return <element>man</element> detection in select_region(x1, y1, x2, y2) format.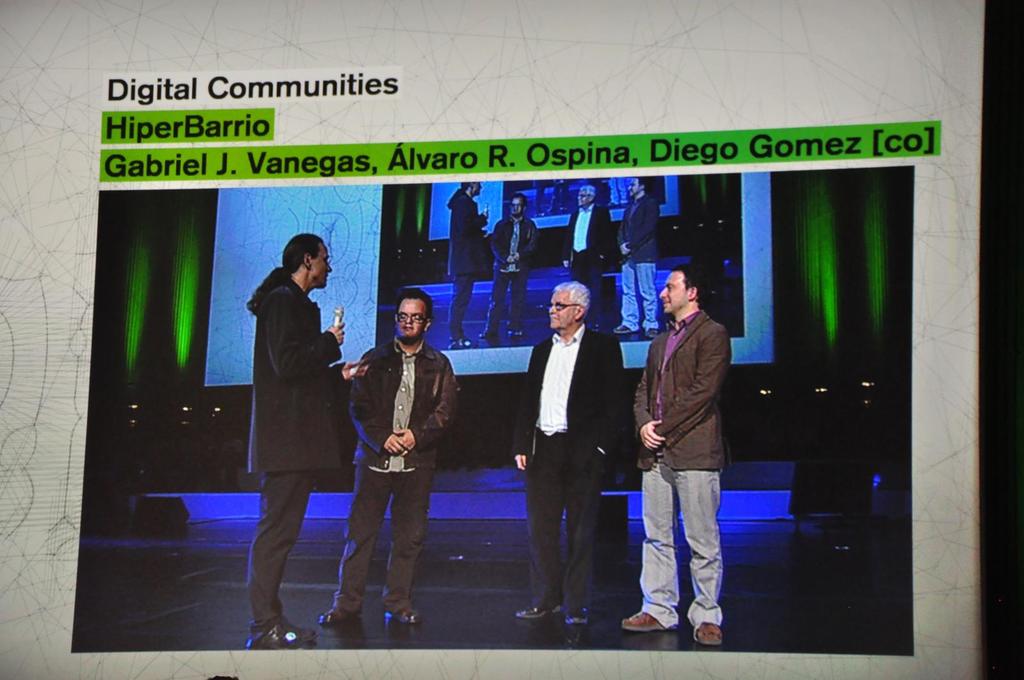
select_region(507, 280, 630, 627).
